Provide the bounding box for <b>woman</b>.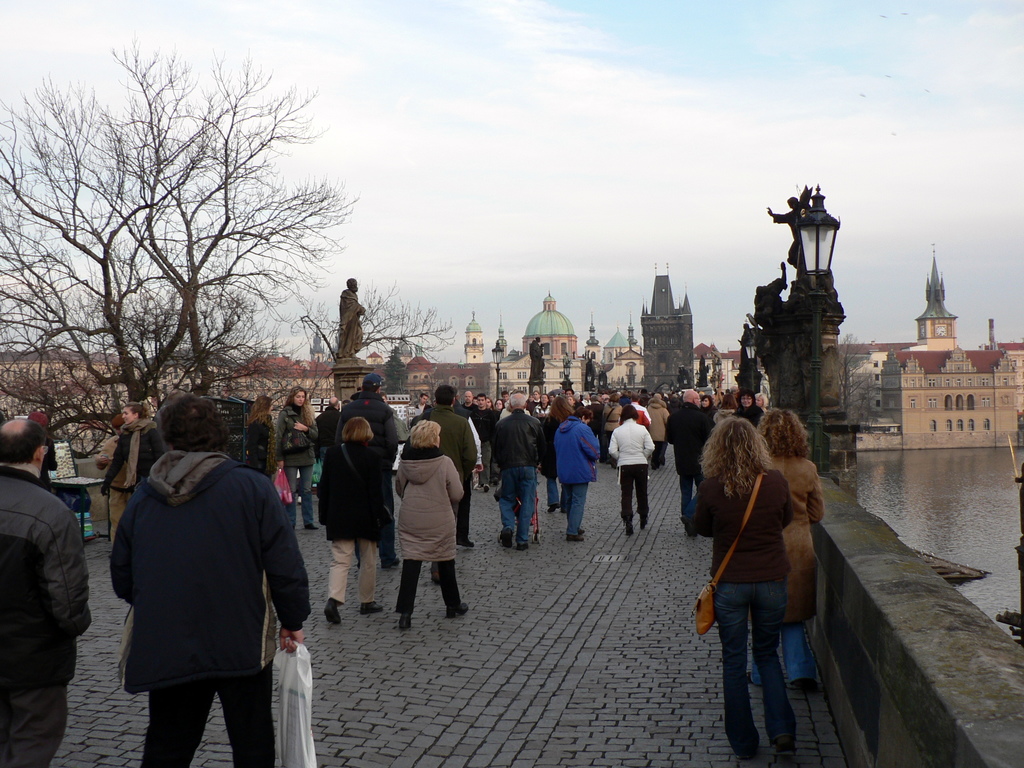
316:412:399:622.
